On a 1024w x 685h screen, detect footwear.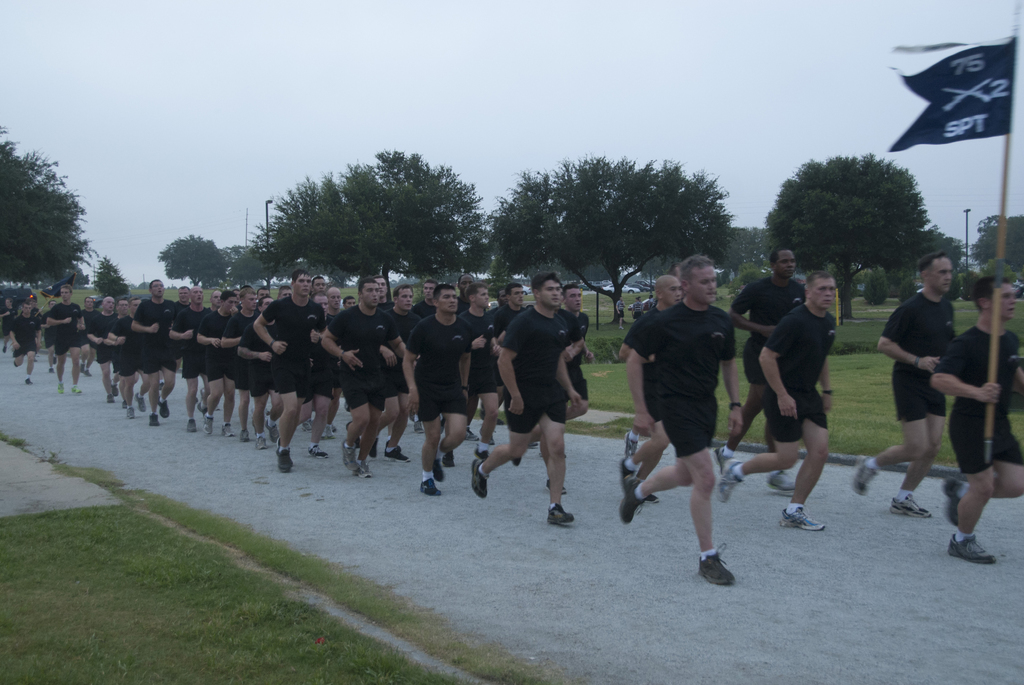
BBox(473, 445, 487, 462).
